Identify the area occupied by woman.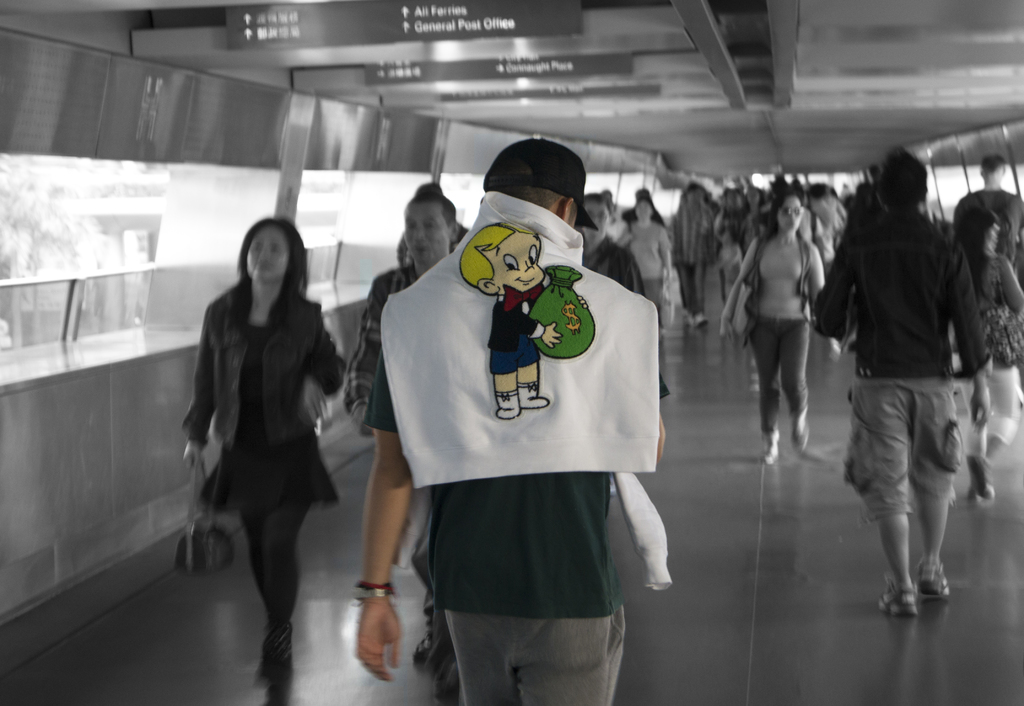
Area: [179, 228, 344, 705].
